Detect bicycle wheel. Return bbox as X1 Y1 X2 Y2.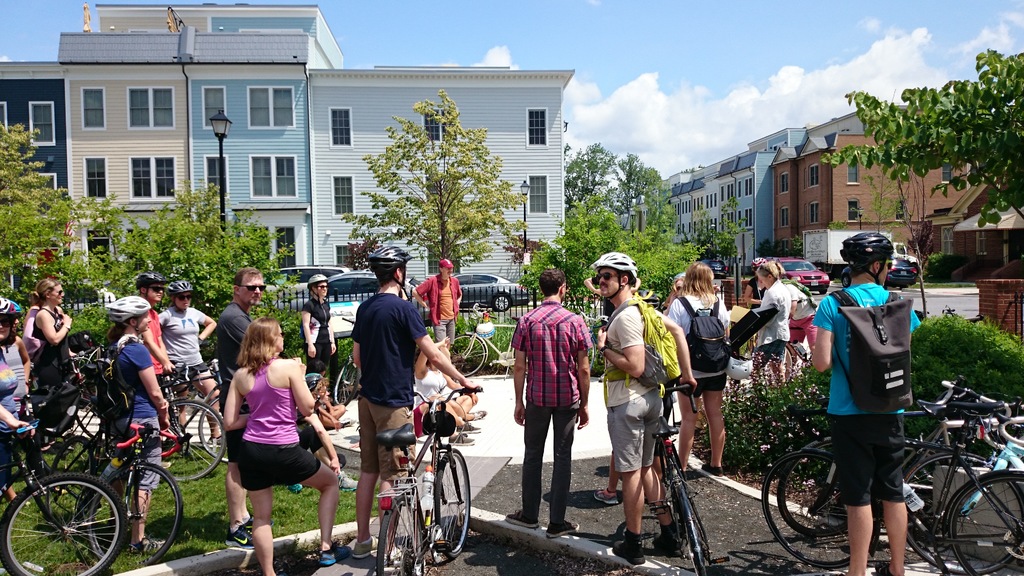
947 469 1023 575.
